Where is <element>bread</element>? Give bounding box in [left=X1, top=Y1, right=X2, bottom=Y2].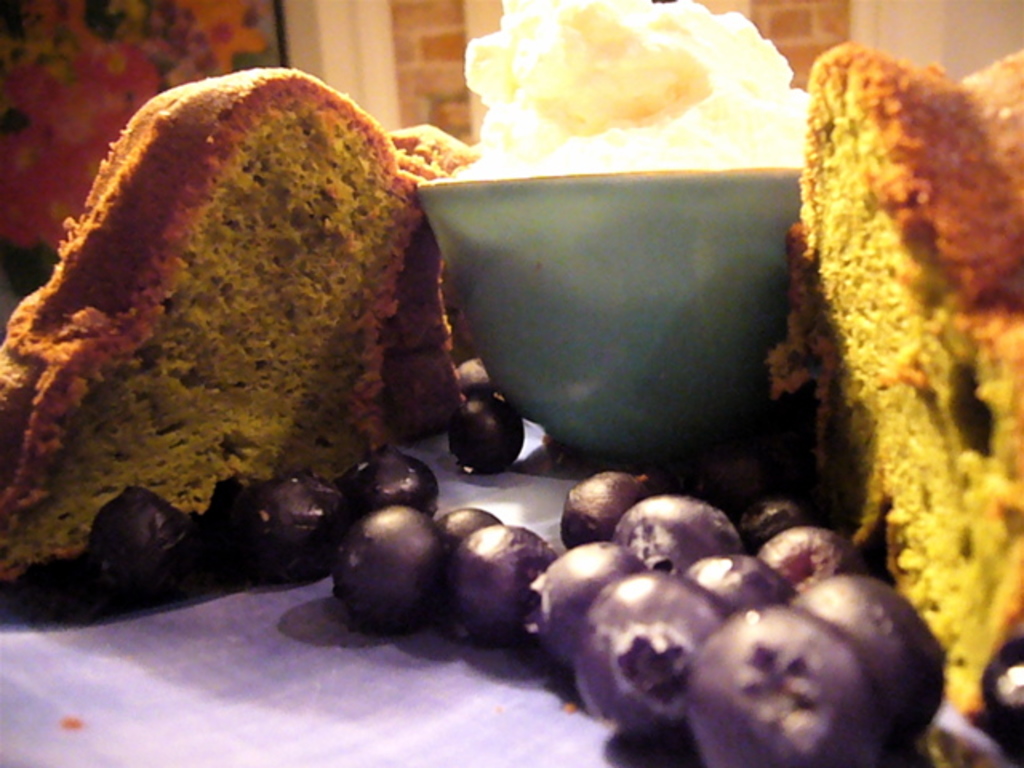
[left=778, top=45, right=1022, bottom=717].
